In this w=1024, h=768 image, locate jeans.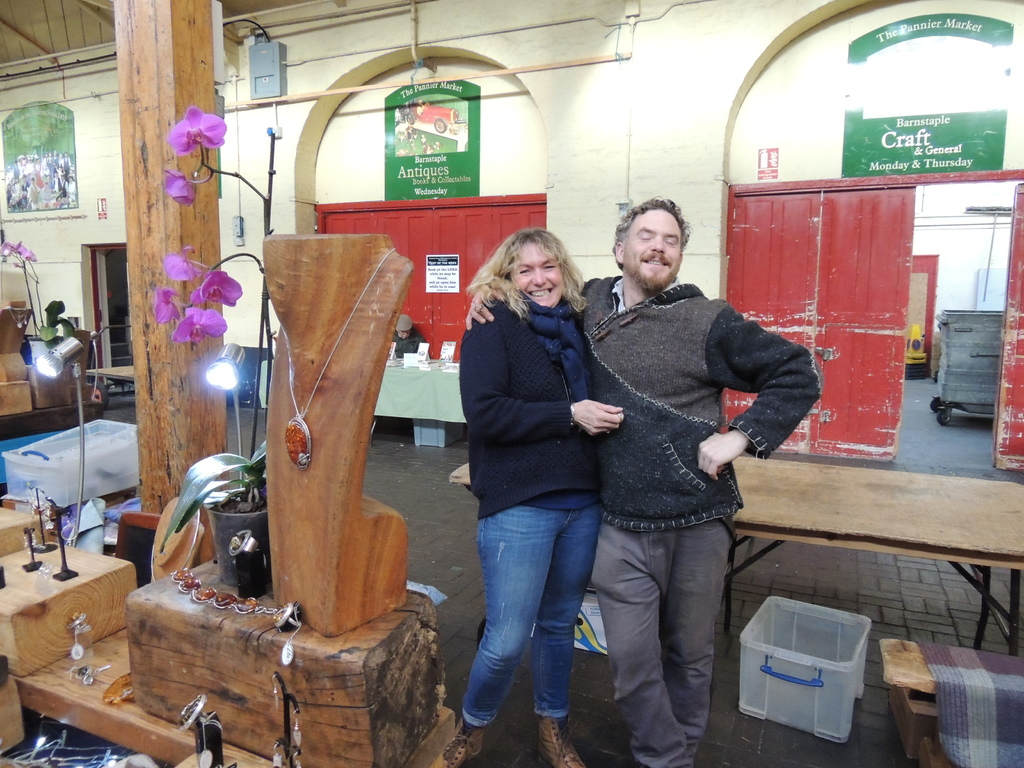
Bounding box: rect(461, 495, 615, 744).
